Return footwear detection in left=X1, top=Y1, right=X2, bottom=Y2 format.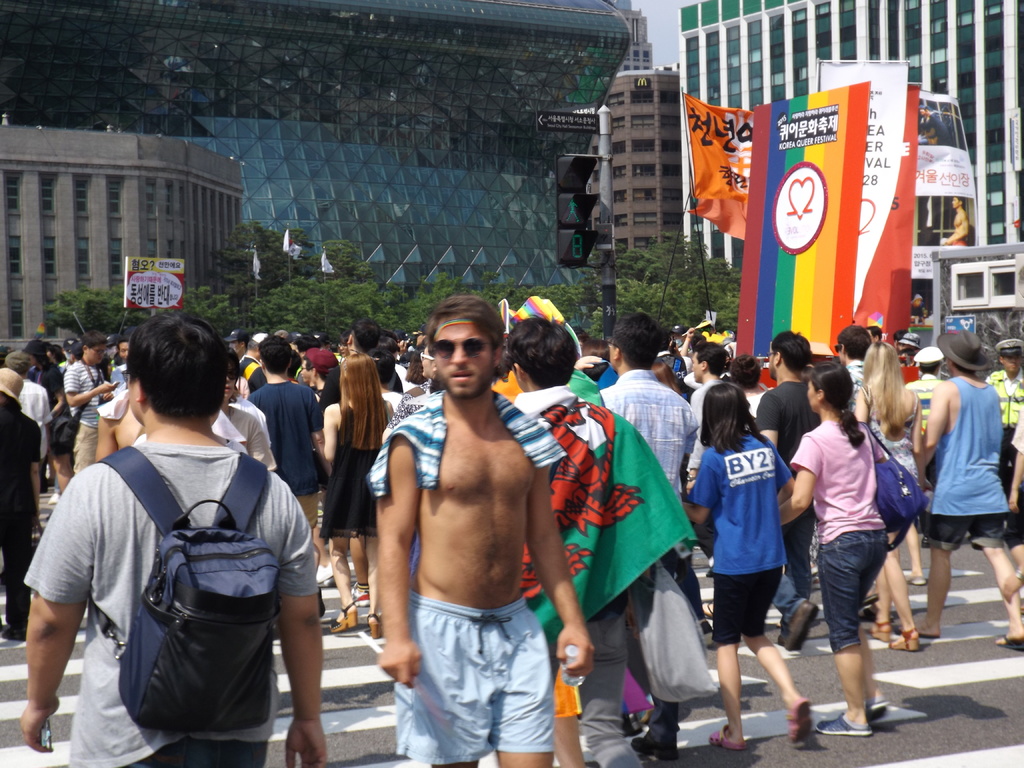
left=995, top=635, right=1023, bottom=653.
